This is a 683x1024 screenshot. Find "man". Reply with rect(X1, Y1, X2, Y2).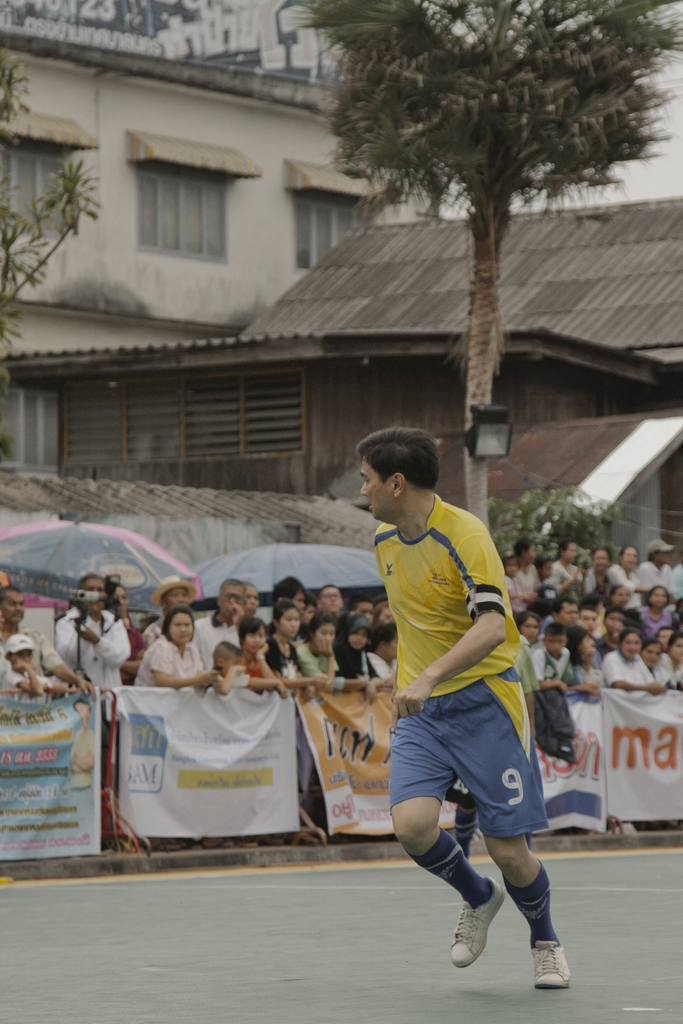
rect(356, 449, 578, 981).
